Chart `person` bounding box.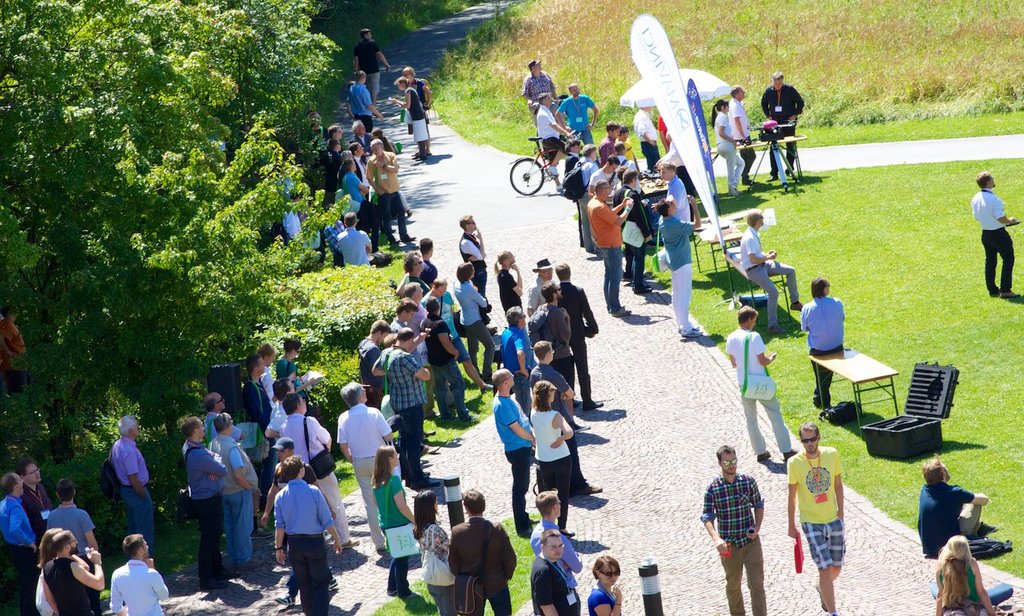
Charted: locate(26, 463, 60, 553).
